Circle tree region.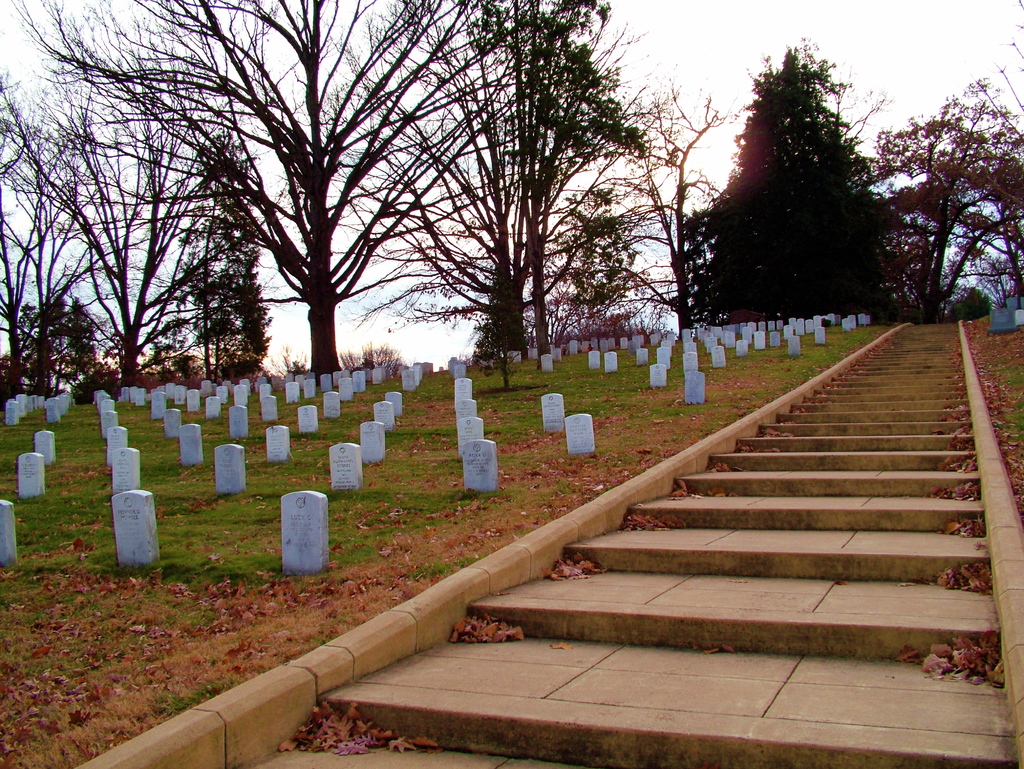
Region: (509, 0, 653, 363).
